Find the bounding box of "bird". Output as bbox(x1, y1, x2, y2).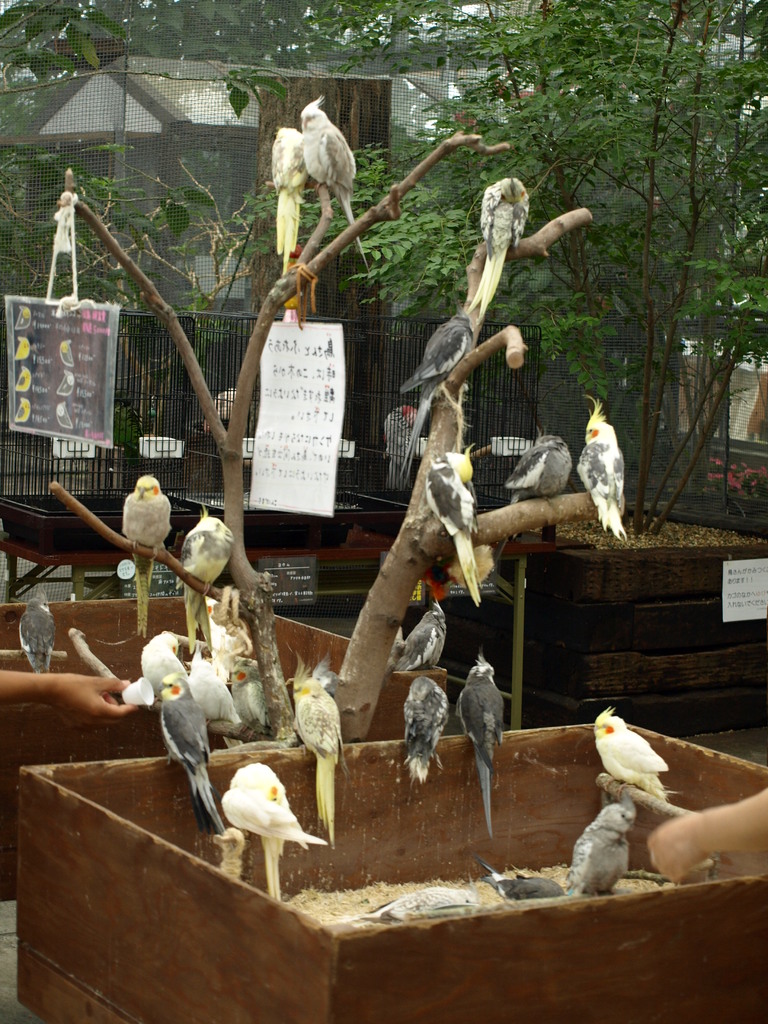
bbox(340, 882, 478, 934).
